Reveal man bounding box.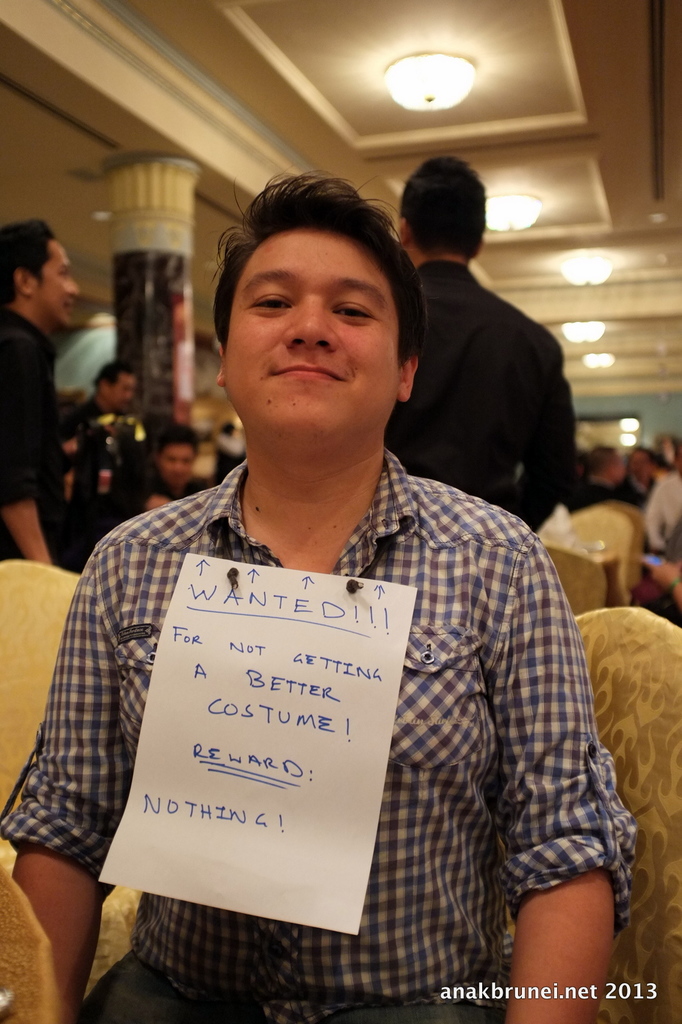
Revealed: x1=53 y1=358 x2=134 y2=550.
